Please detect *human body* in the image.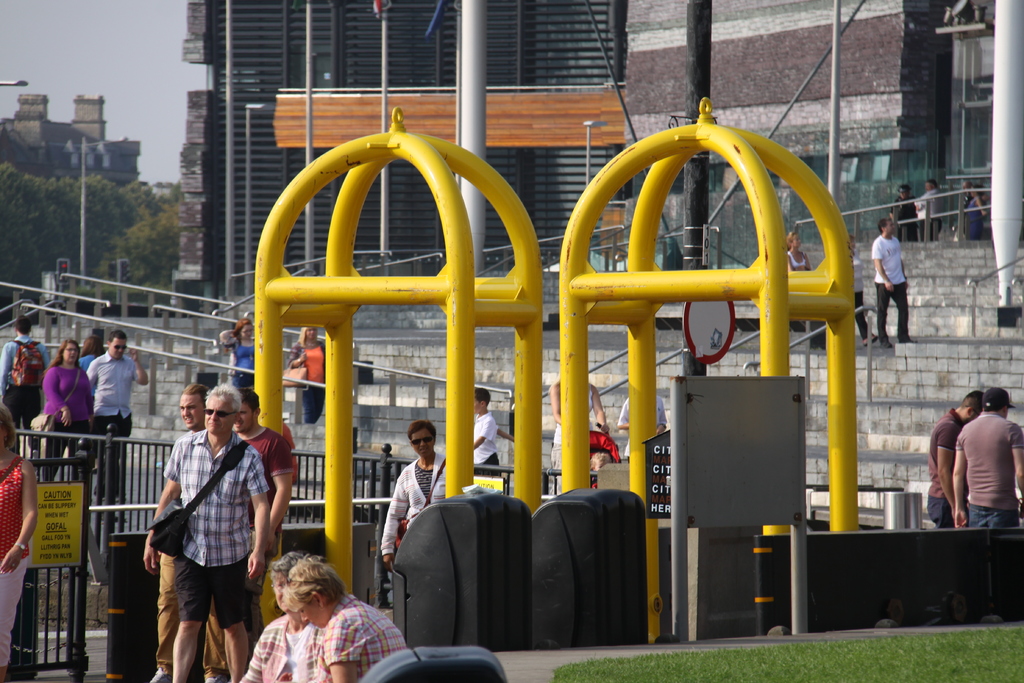
[228,614,339,682].
